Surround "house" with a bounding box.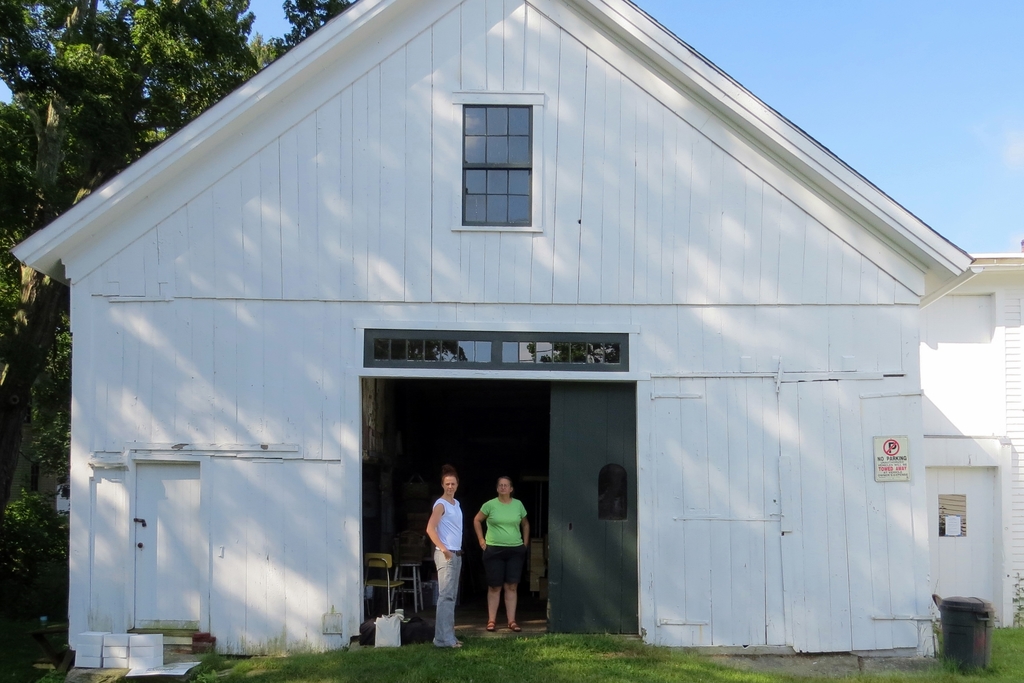
(8,0,973,656).
